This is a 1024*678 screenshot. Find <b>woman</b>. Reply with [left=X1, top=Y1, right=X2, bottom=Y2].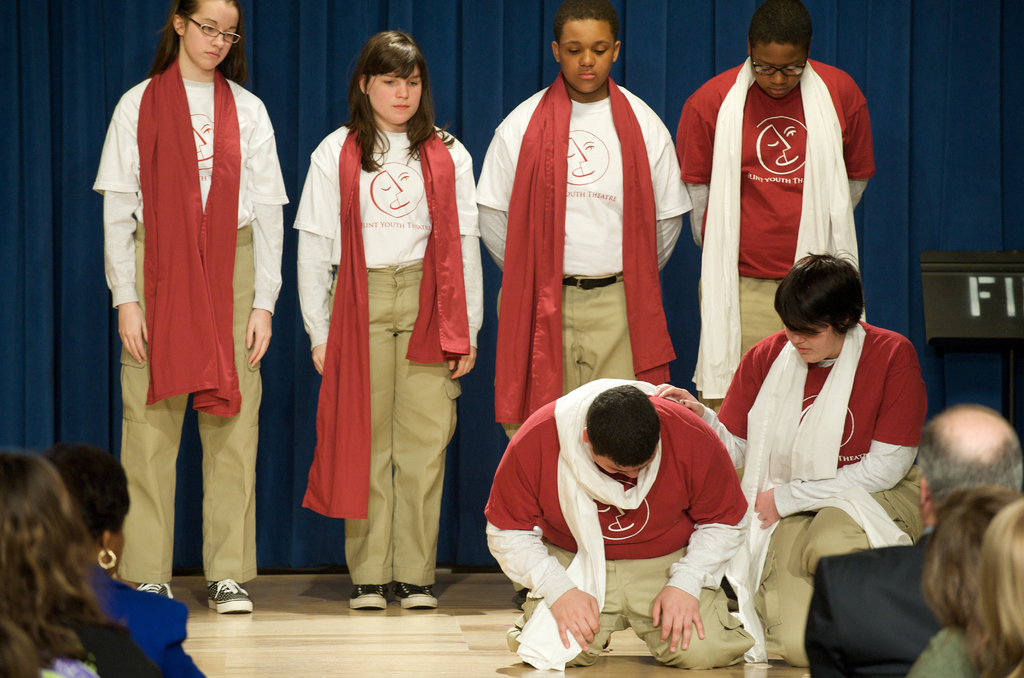
[left=97, top=0, right=266, bottom=568].
